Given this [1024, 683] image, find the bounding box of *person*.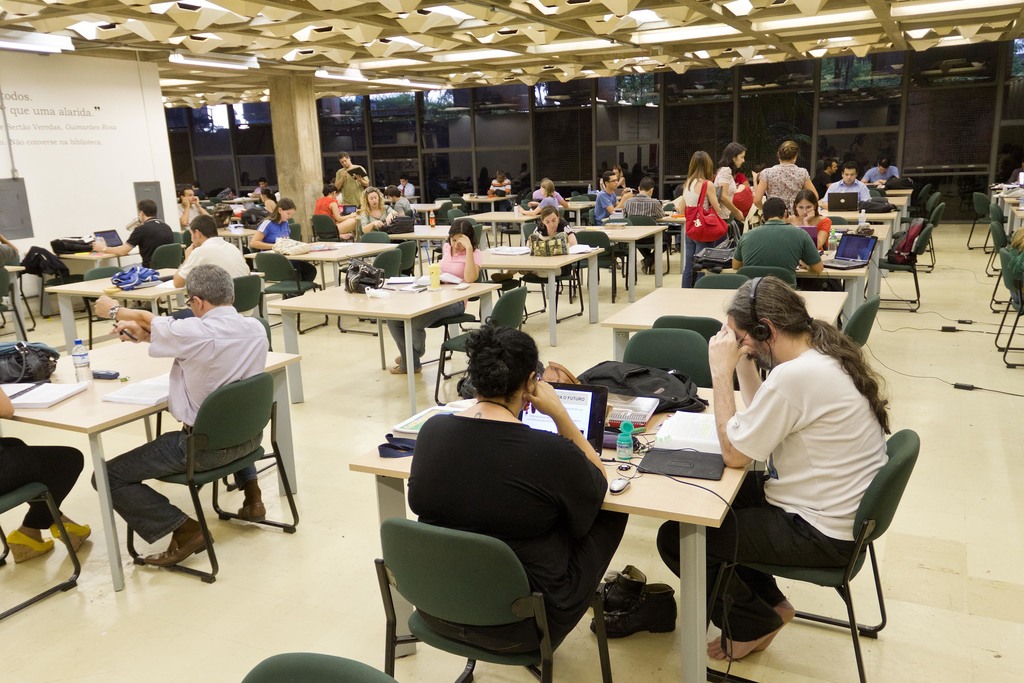
bbox=(396, 173, 416, 199).
